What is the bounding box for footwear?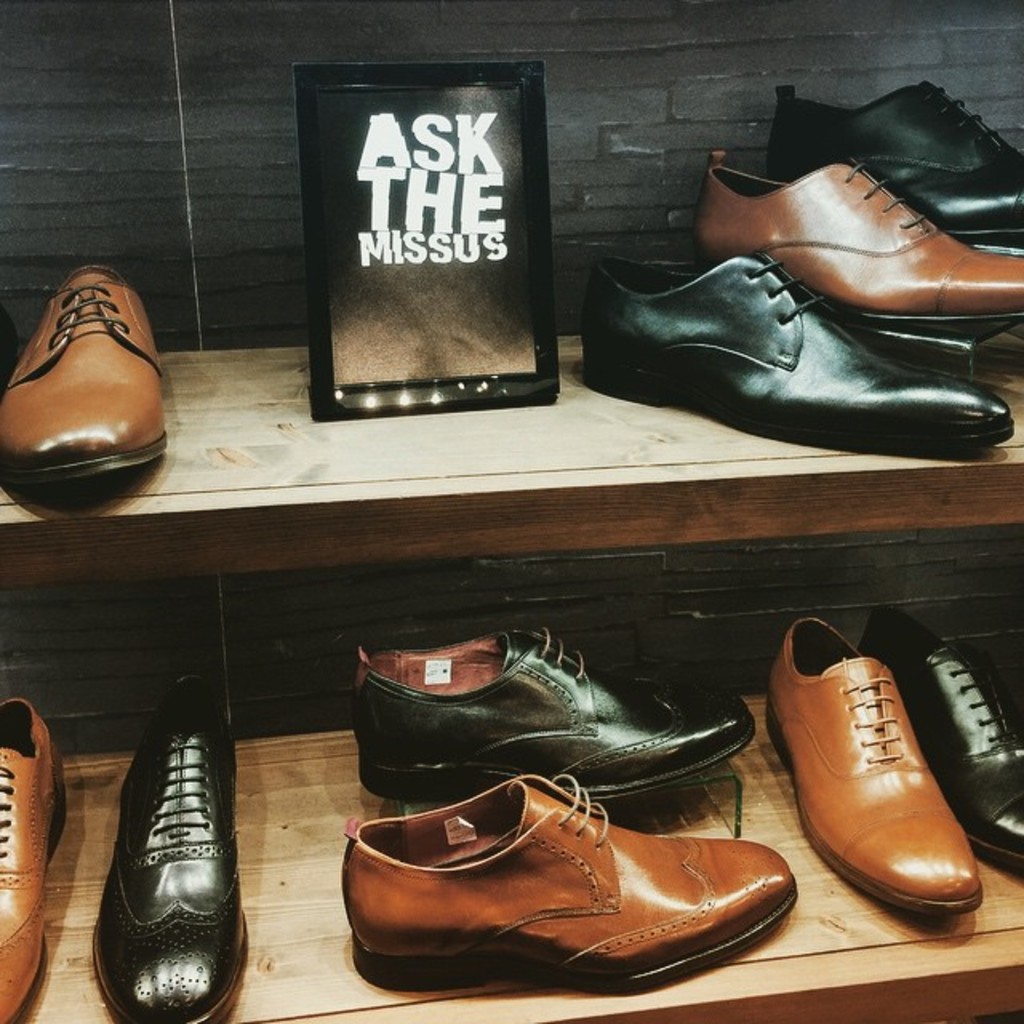
Rect(94, 667, 254, 1022).
